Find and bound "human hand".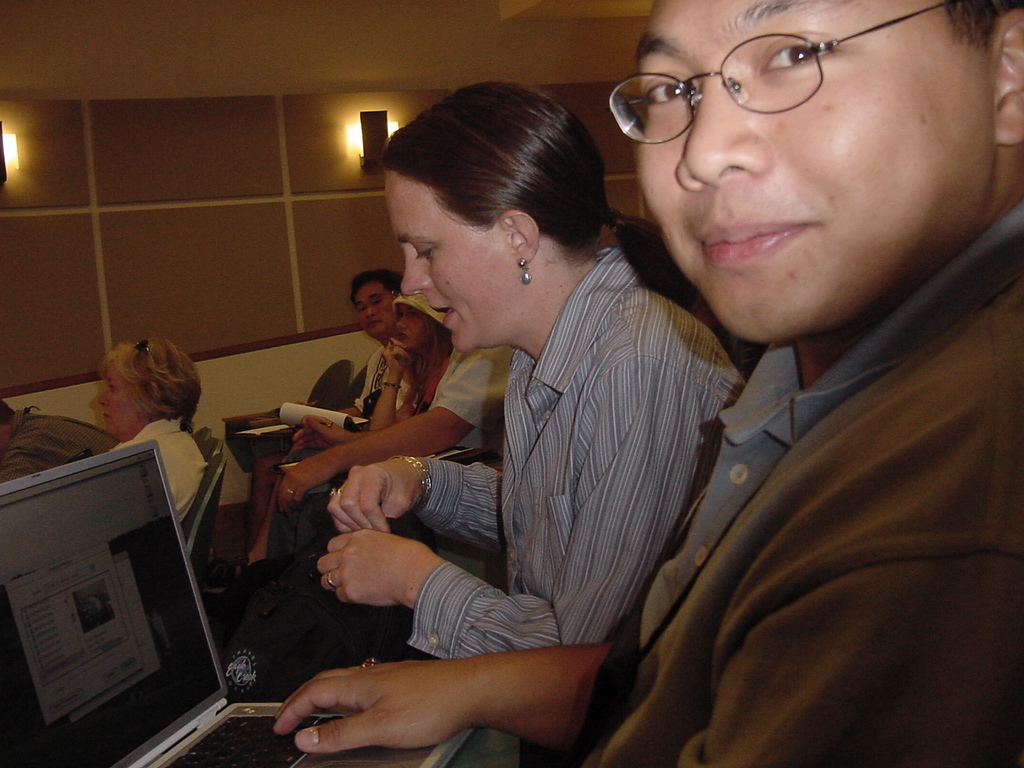
Bound: crop(292, 414, 346, 454).
